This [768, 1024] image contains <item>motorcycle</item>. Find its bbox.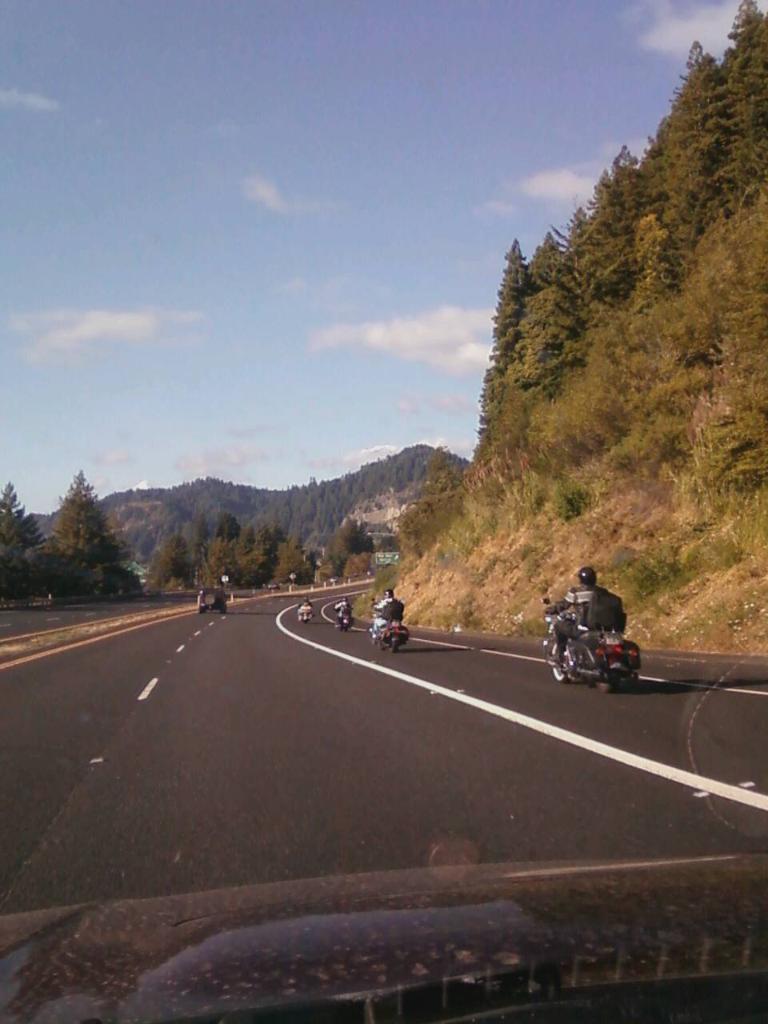
(left=540, top=590, right=644, bottom=691).
